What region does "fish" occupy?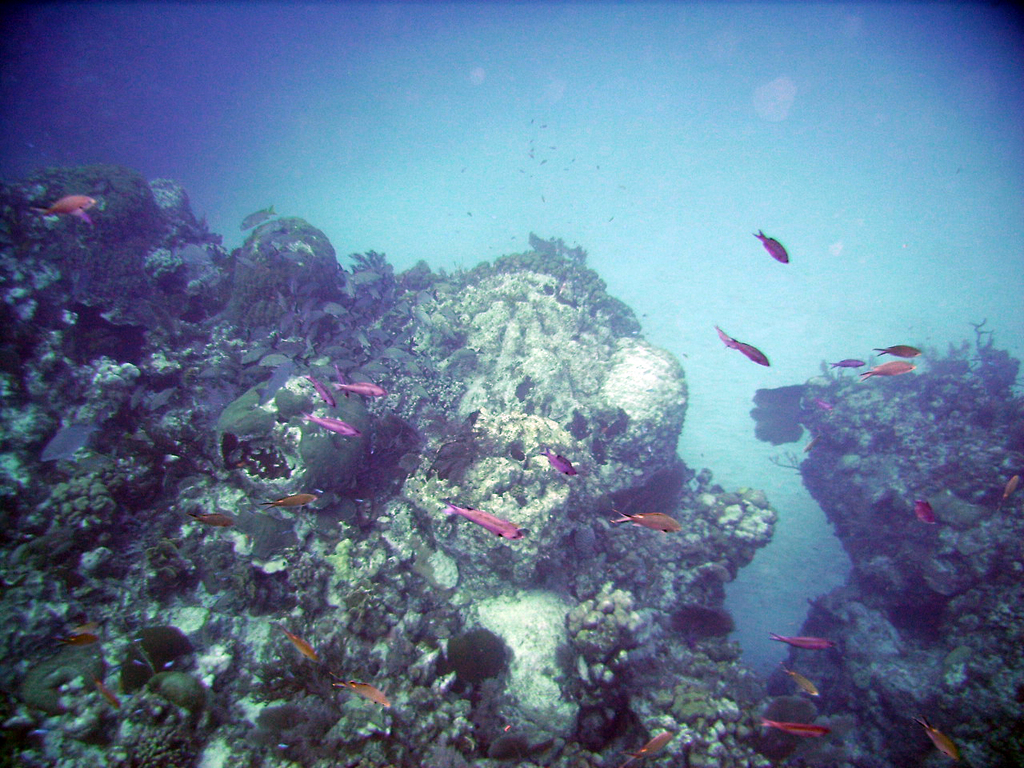
[190,510,233,526].
